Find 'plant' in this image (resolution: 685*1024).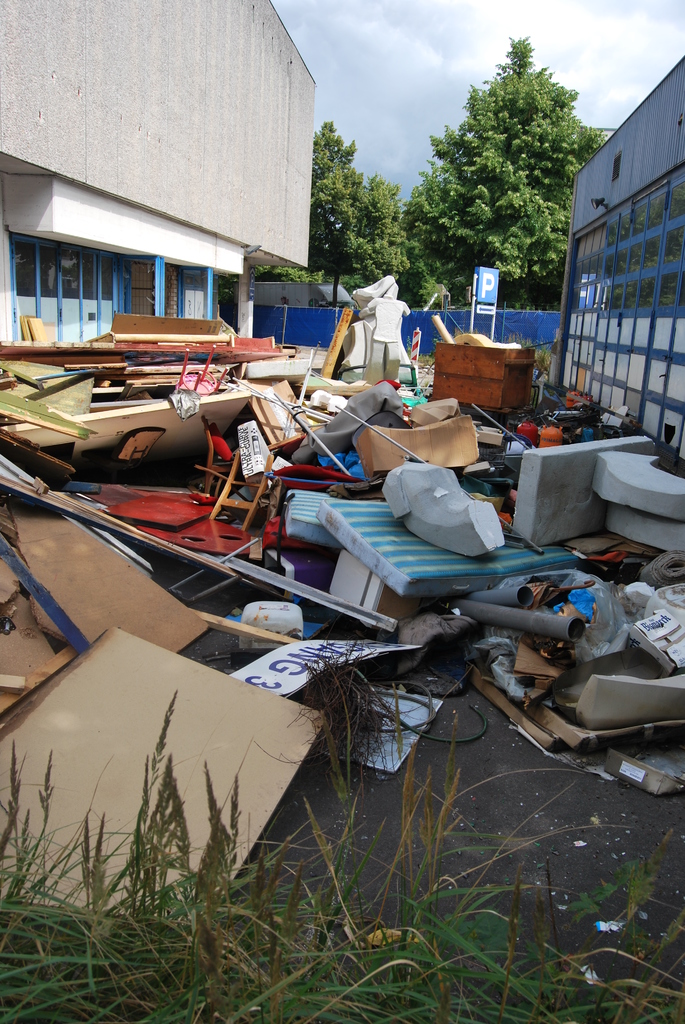
x1=413 y1=272 x2=562 y2=324.
